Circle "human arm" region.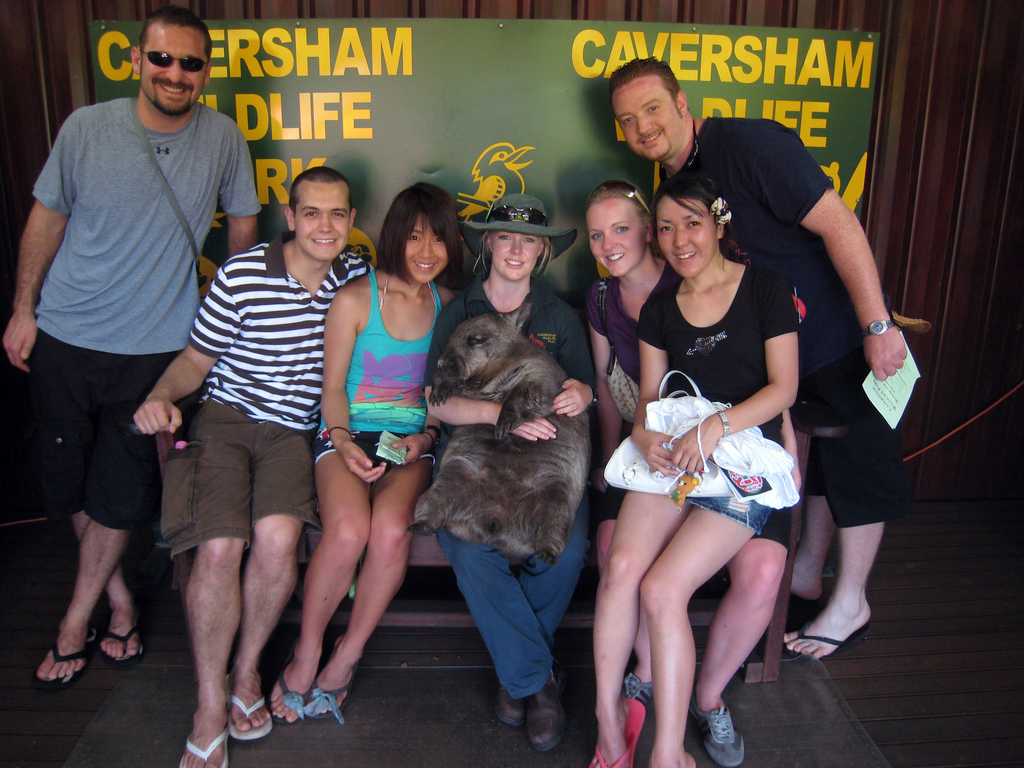
Region: [787,170,918,405].
